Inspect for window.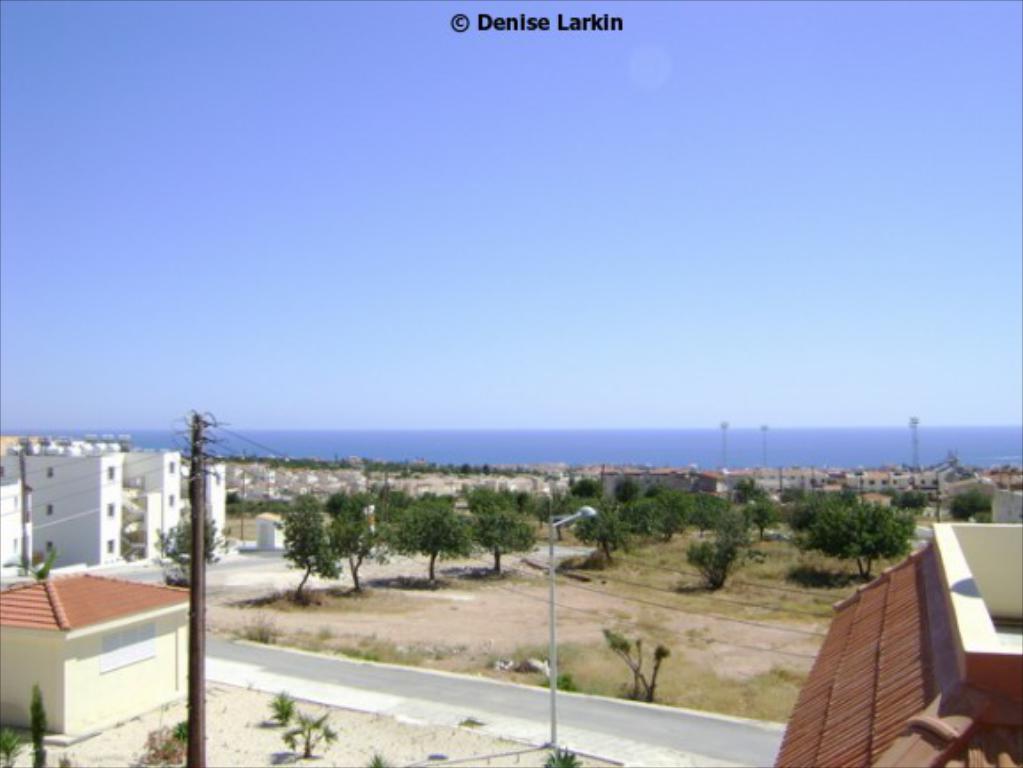
Inspection: [left=170, top=491, right=177, bottom=507].
